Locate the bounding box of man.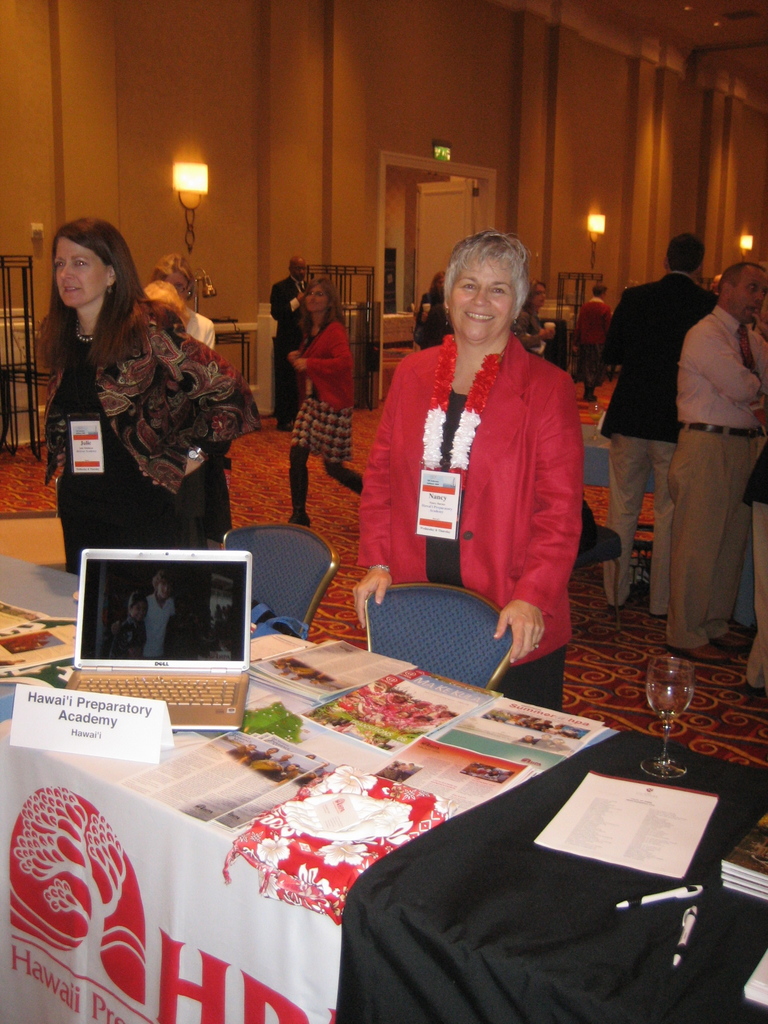
Bounding box: left=663, top=258, right=767, bottom=659.
